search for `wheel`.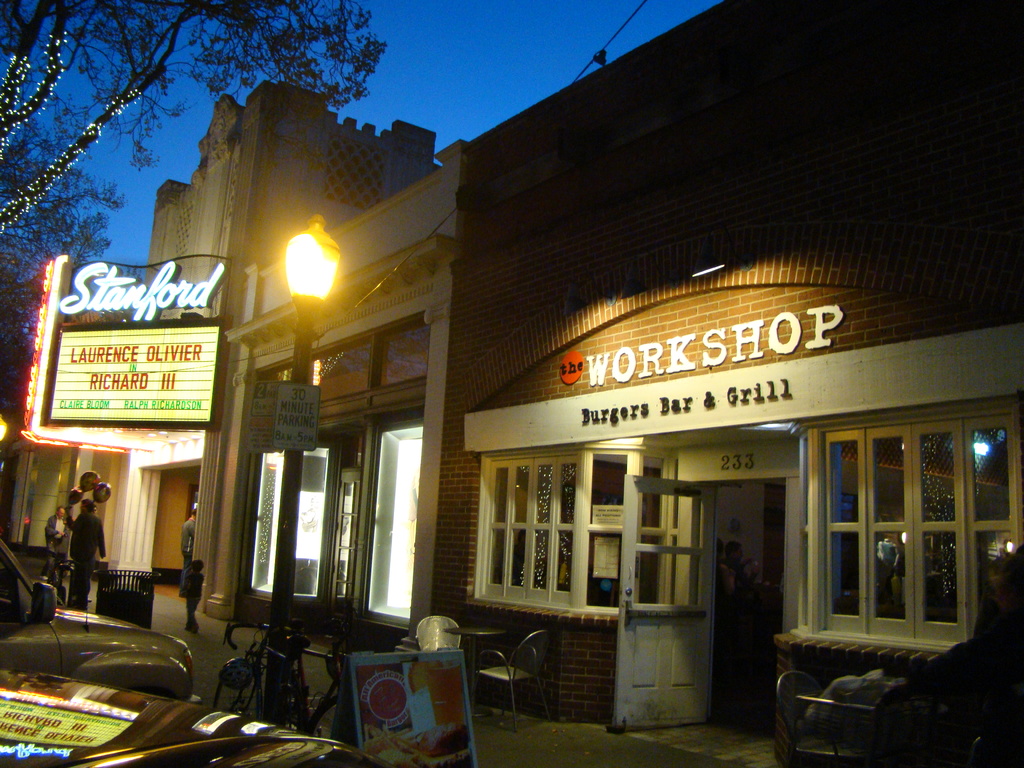
Found at <region>210, 659, 264, 724</region>.
